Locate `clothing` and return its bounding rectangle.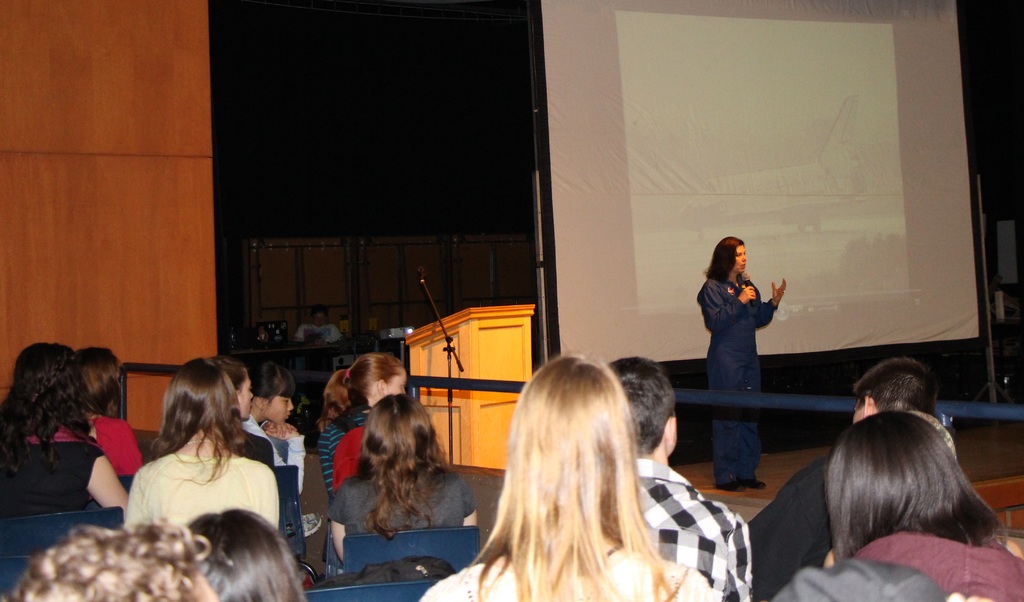
crop(231, 416, 303, 498).
